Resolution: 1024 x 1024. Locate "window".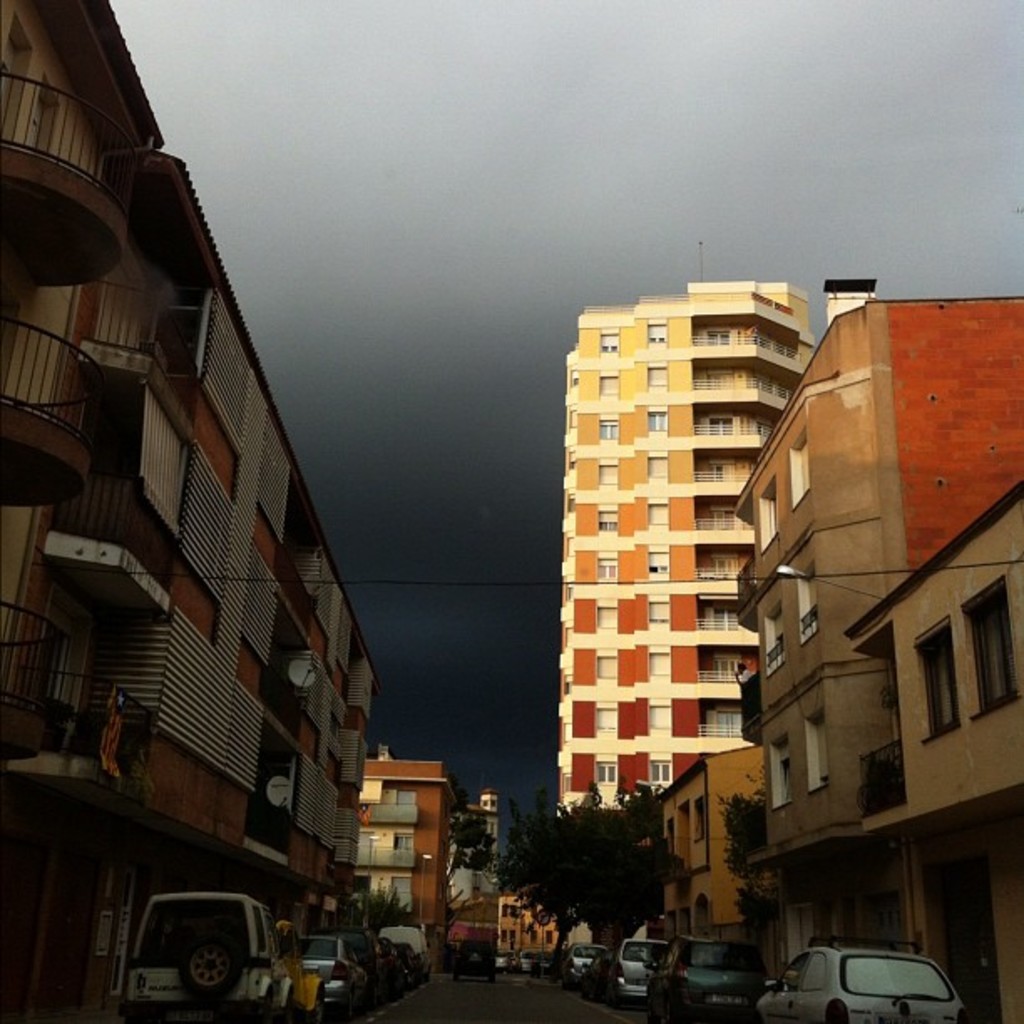
rect(646, 547, 669, 582).
